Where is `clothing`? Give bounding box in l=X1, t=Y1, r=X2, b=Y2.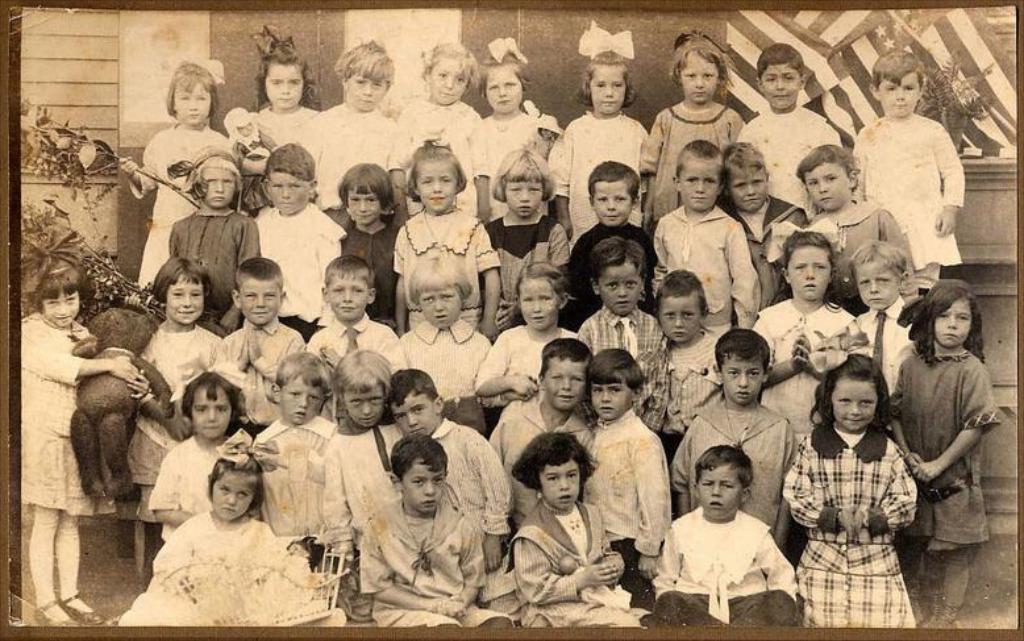
l=429, t=416, r=517, b=613.
